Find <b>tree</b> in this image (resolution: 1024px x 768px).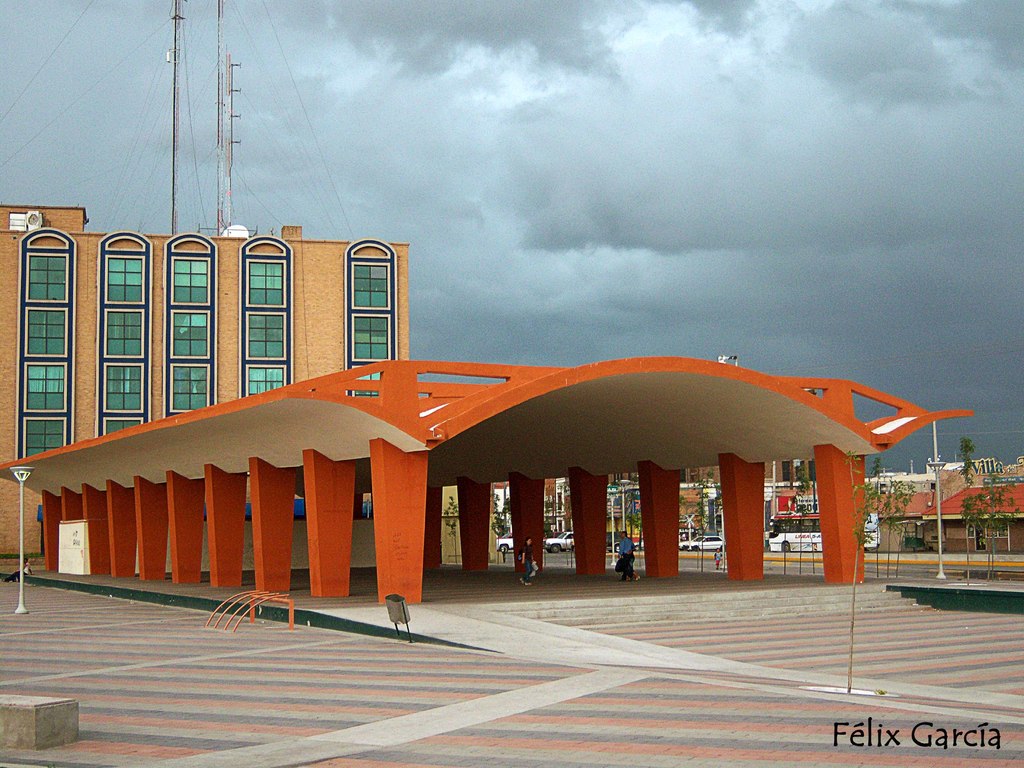
<bbox>870, 458, 880, 481</bbox>.
